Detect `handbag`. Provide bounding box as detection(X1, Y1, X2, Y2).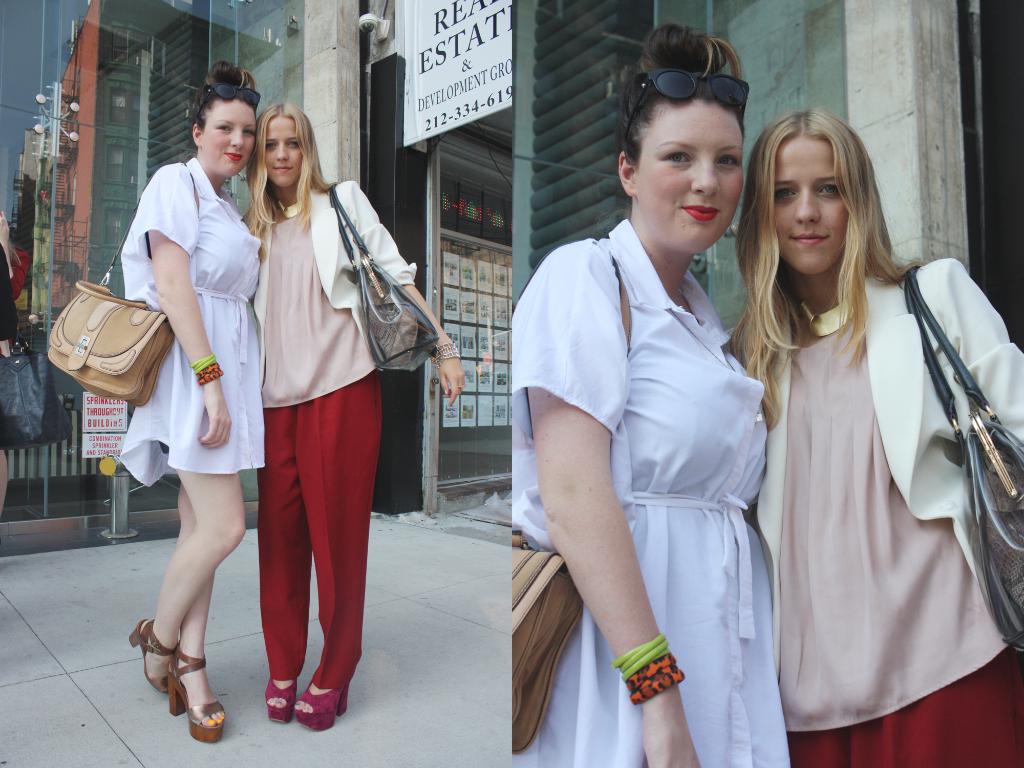
detection(45, 163, 198, 403).
